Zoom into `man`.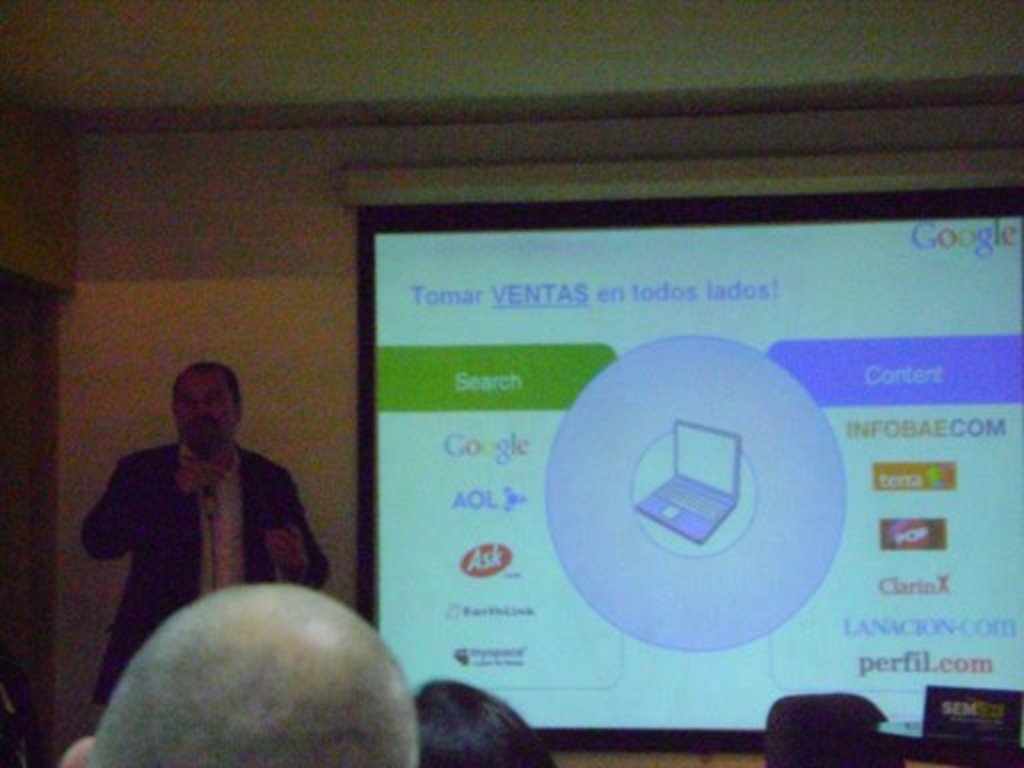
Zoom target: 68 370 334 678.
